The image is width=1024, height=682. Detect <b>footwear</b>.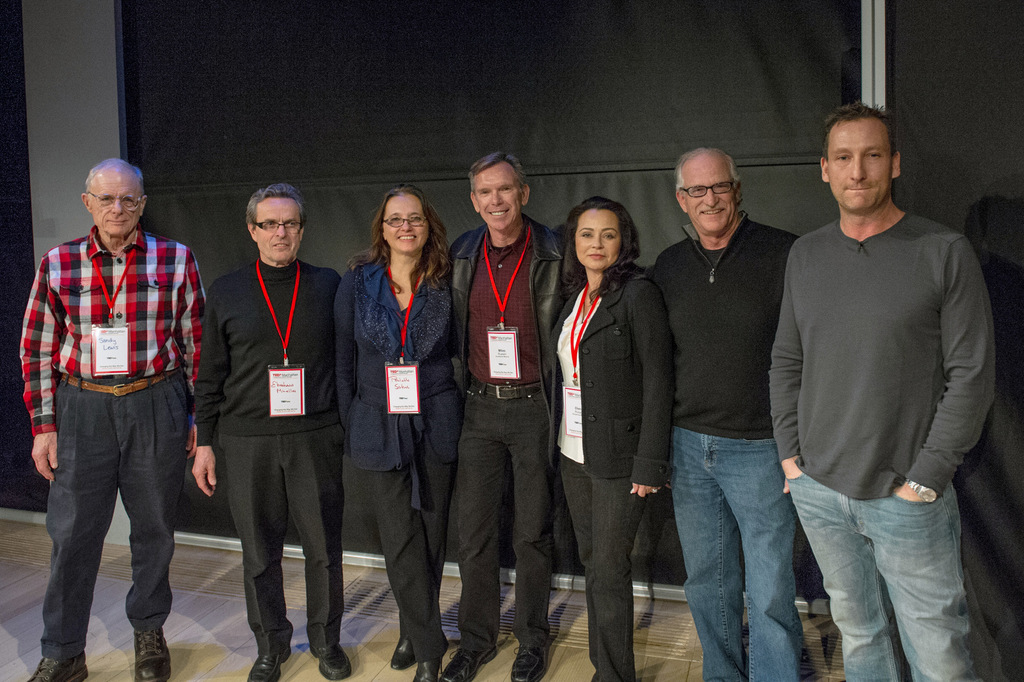
Detection: bbox(410, 636, 447, 681).
